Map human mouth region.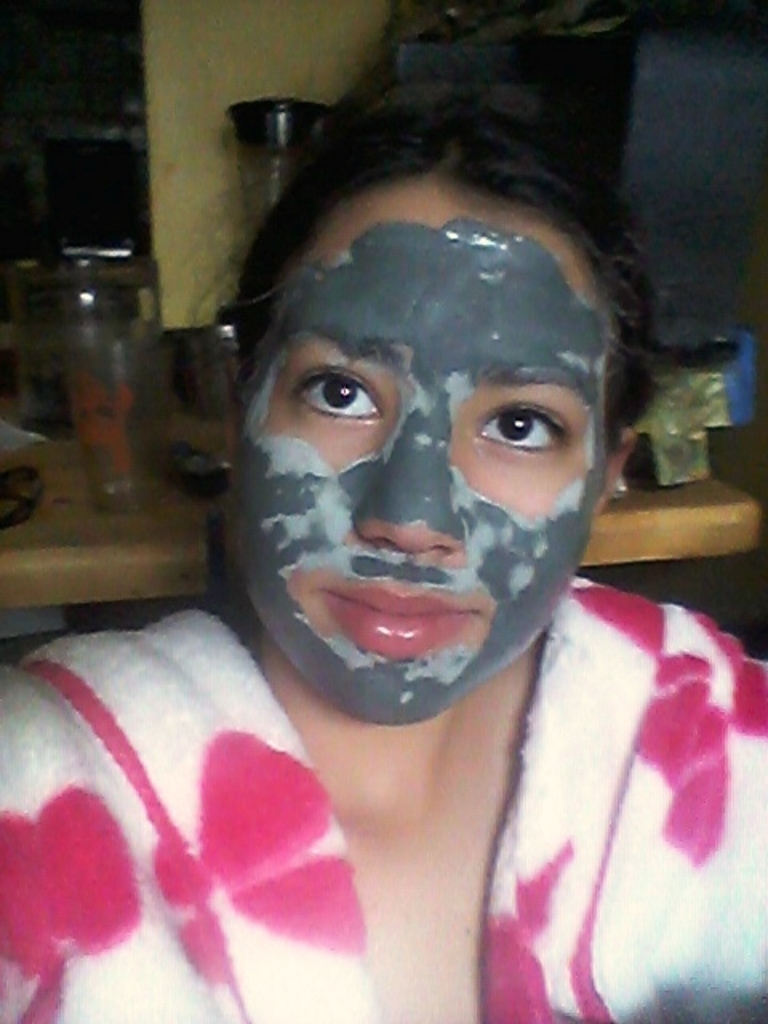
Mapped to [x1=328, y1=586, x2=470, y2=629].
